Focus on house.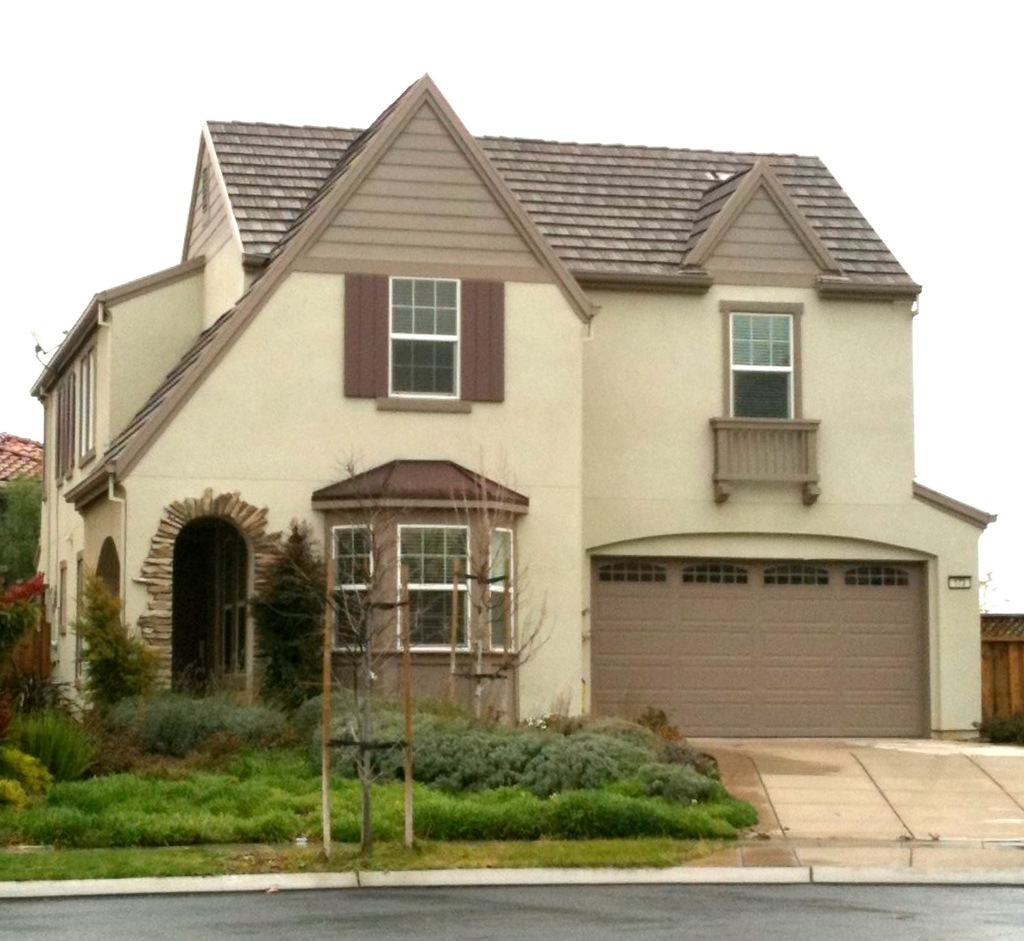
Focused at Rect(30, 77, 1023, 738).
